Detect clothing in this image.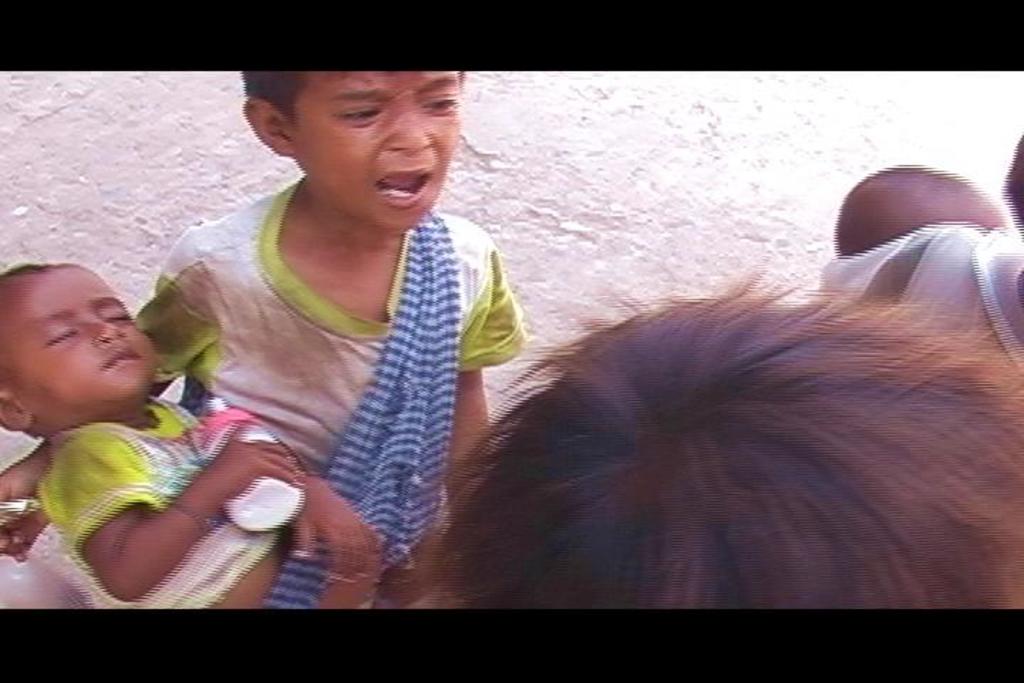
Detection: Rect(819, 221, 1023, 367).
